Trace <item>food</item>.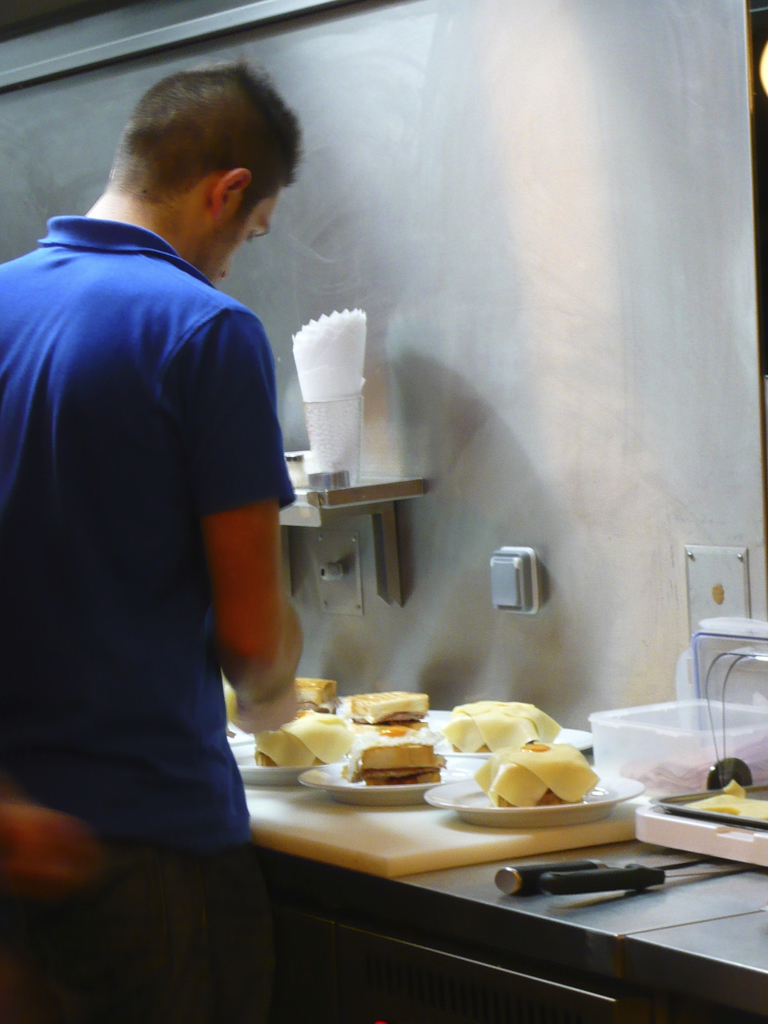
Traced to <region>244, 709, 358, 771</region>.
